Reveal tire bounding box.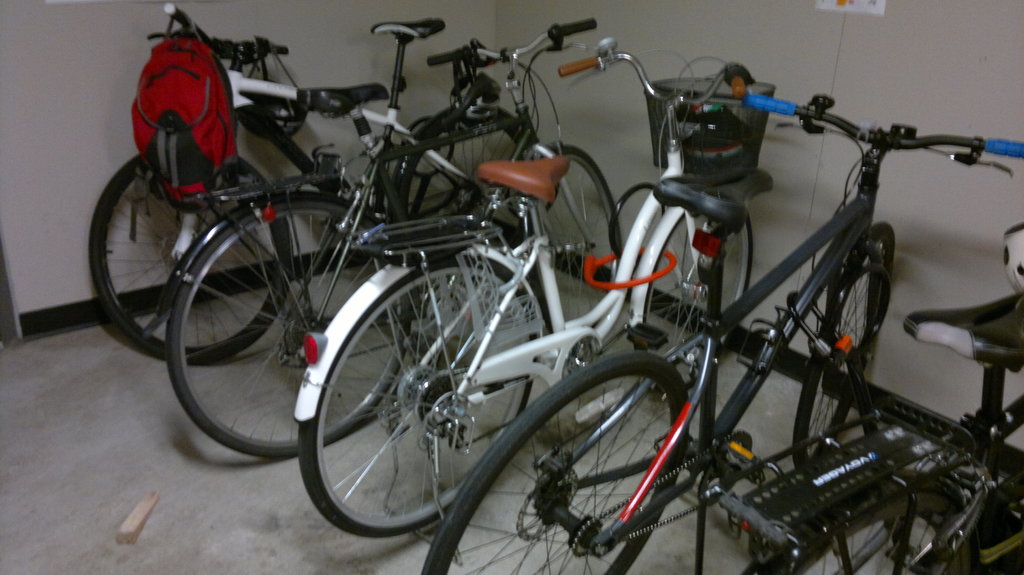
Revealed: pyautogui.locateOnScreen(740, 467, 982, 574).
